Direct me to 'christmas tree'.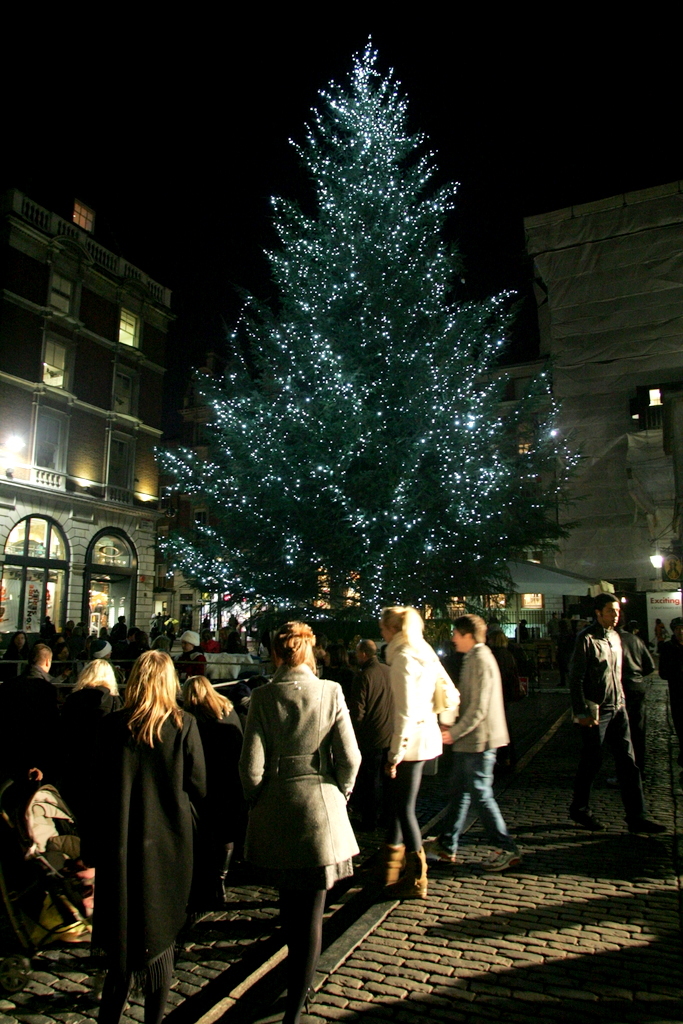
Direction: select_region(146, 24, 573, 651).
